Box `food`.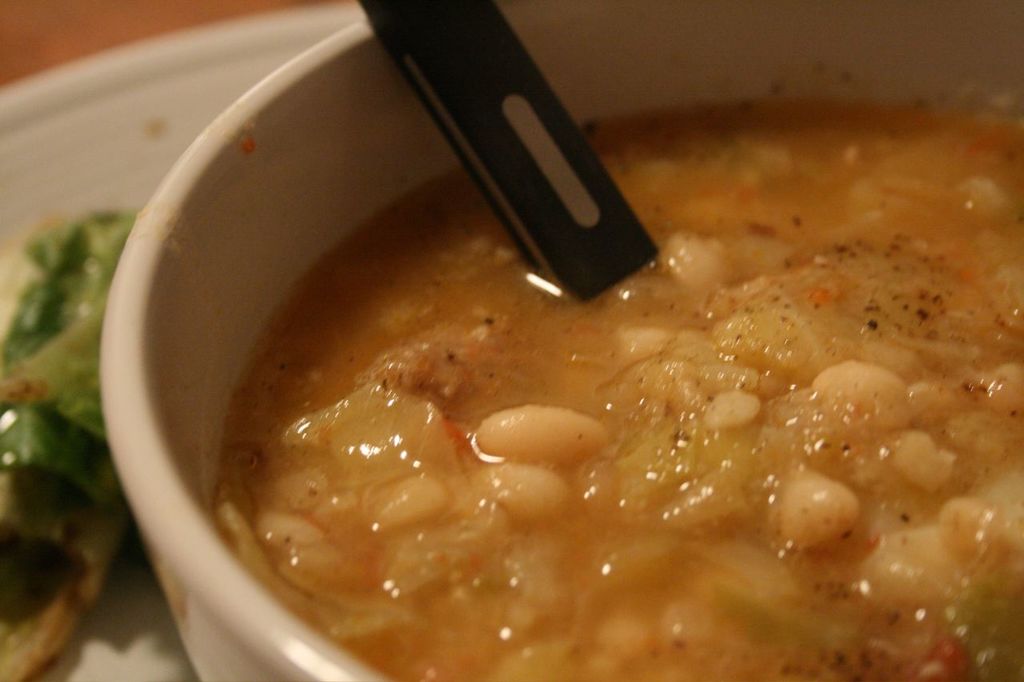
<bbox>0, 201, 143, 681</bbox>.
